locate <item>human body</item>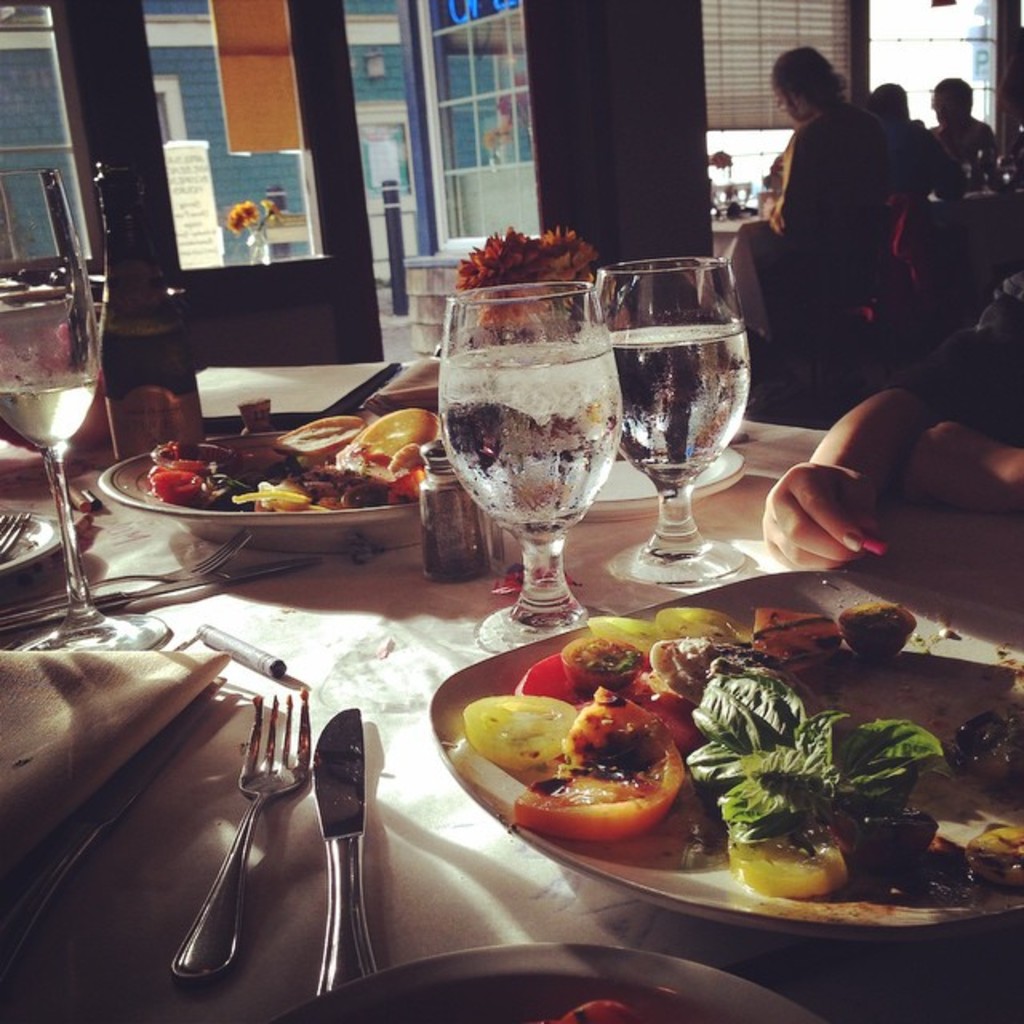
<box>928,77,992,173</box>
